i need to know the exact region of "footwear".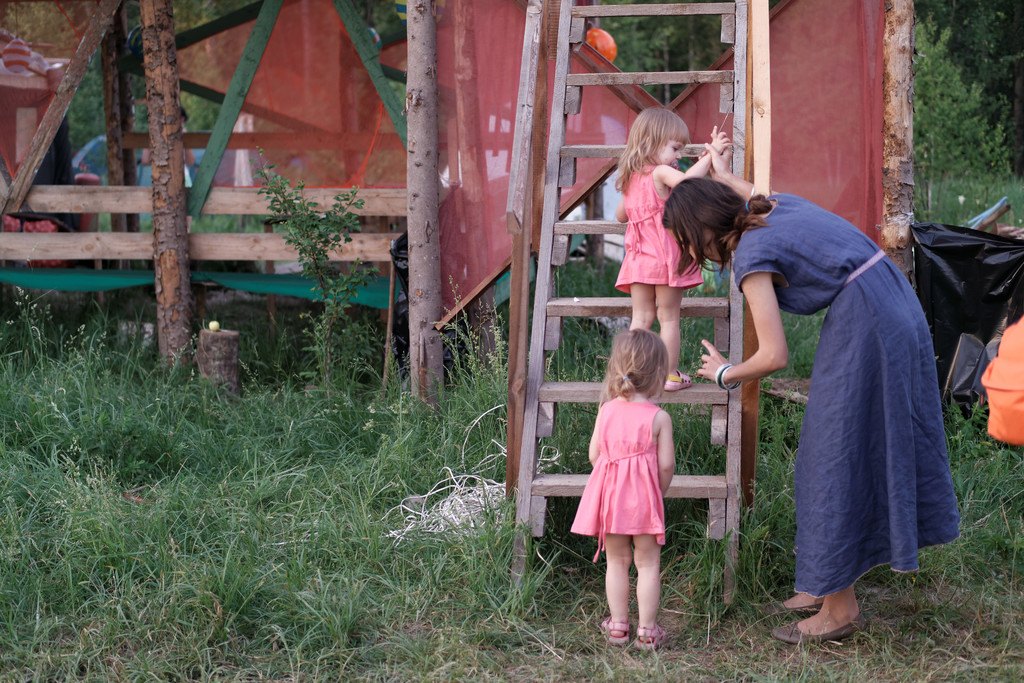
Region: box=[764, 600, 821, 614].
